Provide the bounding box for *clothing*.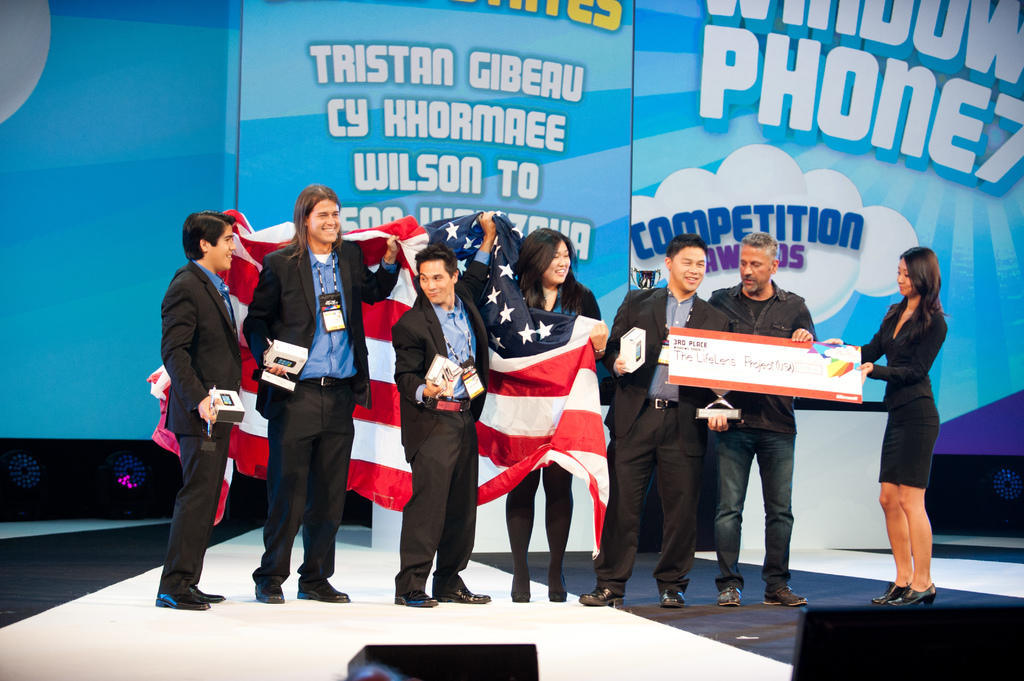
bbox=[391, 255, 490, 594].
